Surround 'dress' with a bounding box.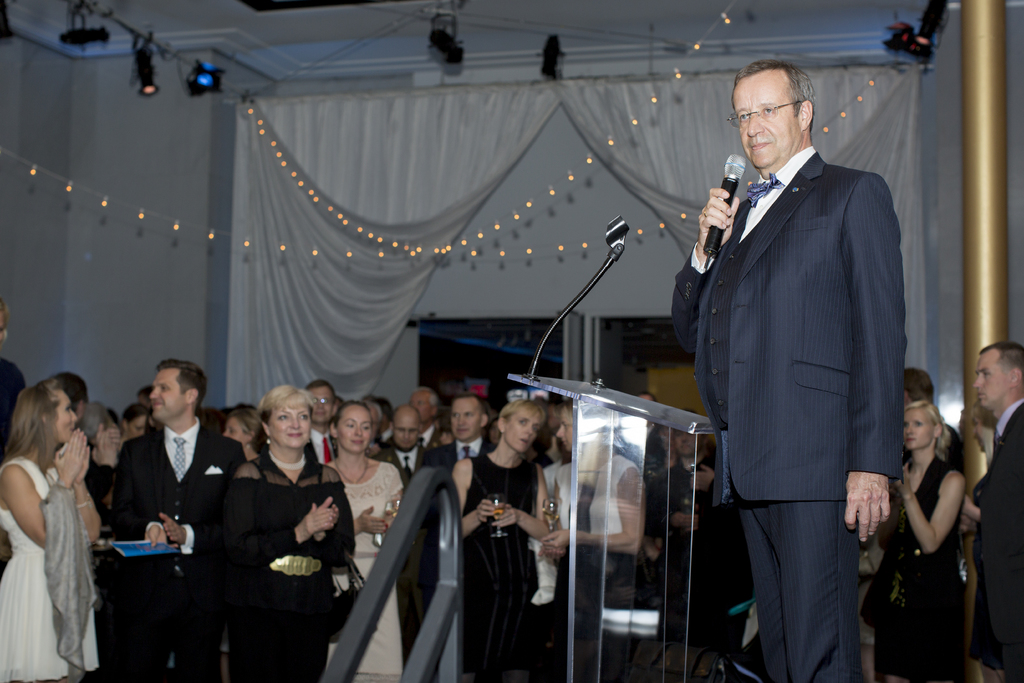
[0,456,100,682].
